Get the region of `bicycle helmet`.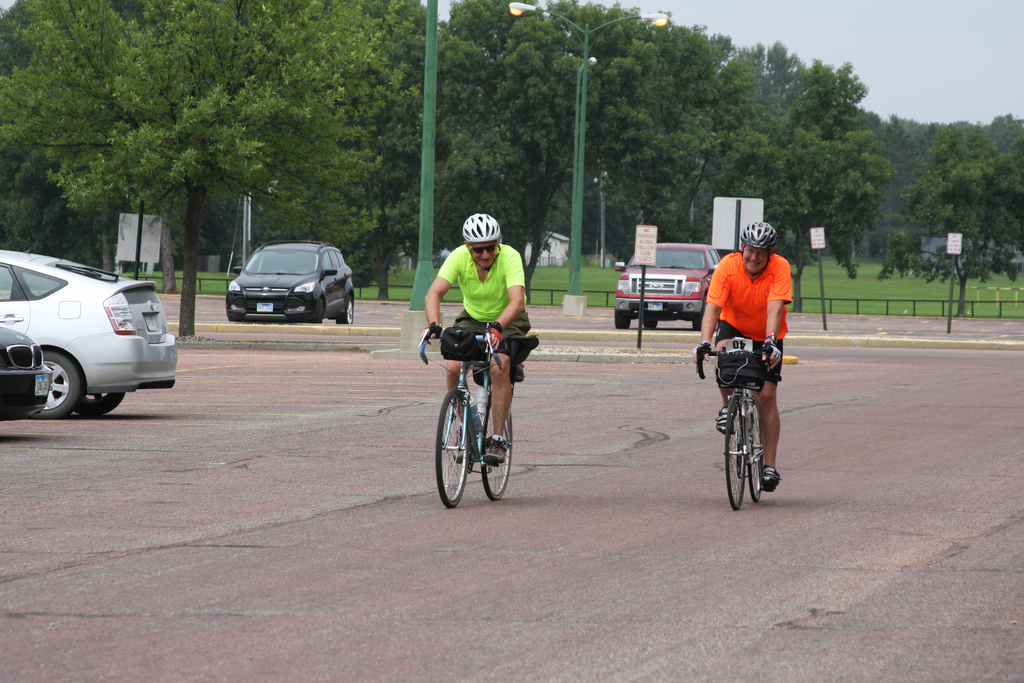
bbox=[737, 218, 775, 248].
